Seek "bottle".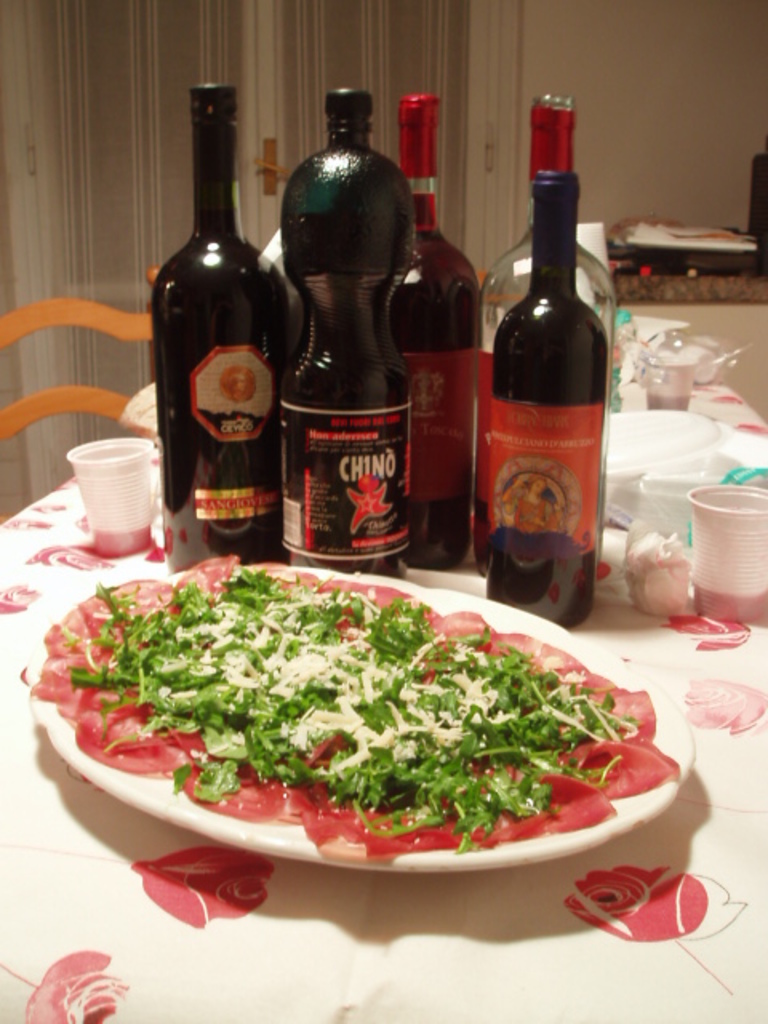
select_region(280, 91, 416, 574).
